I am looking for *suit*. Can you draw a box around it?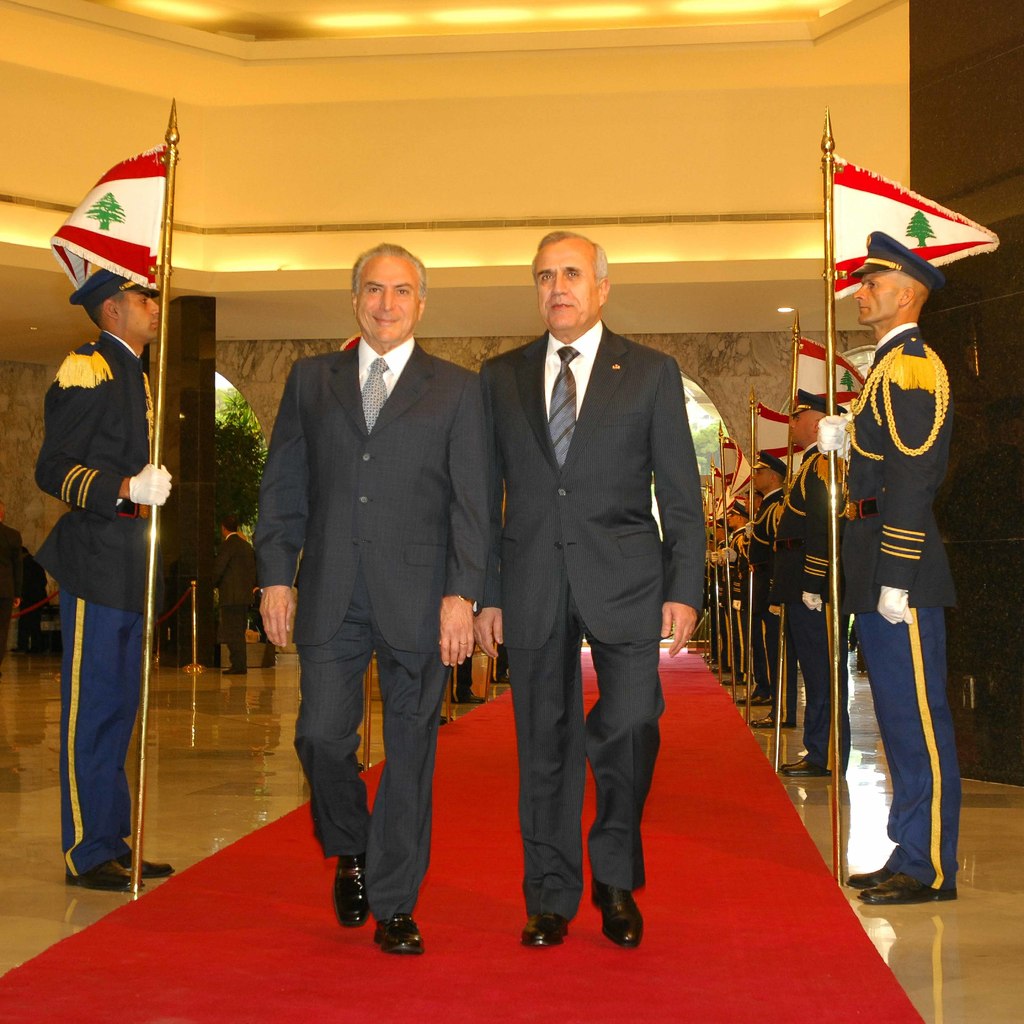
Sure, the bounding box is {"x1": 474, "y1": 200, "x2": 717, "y2": 956}.
